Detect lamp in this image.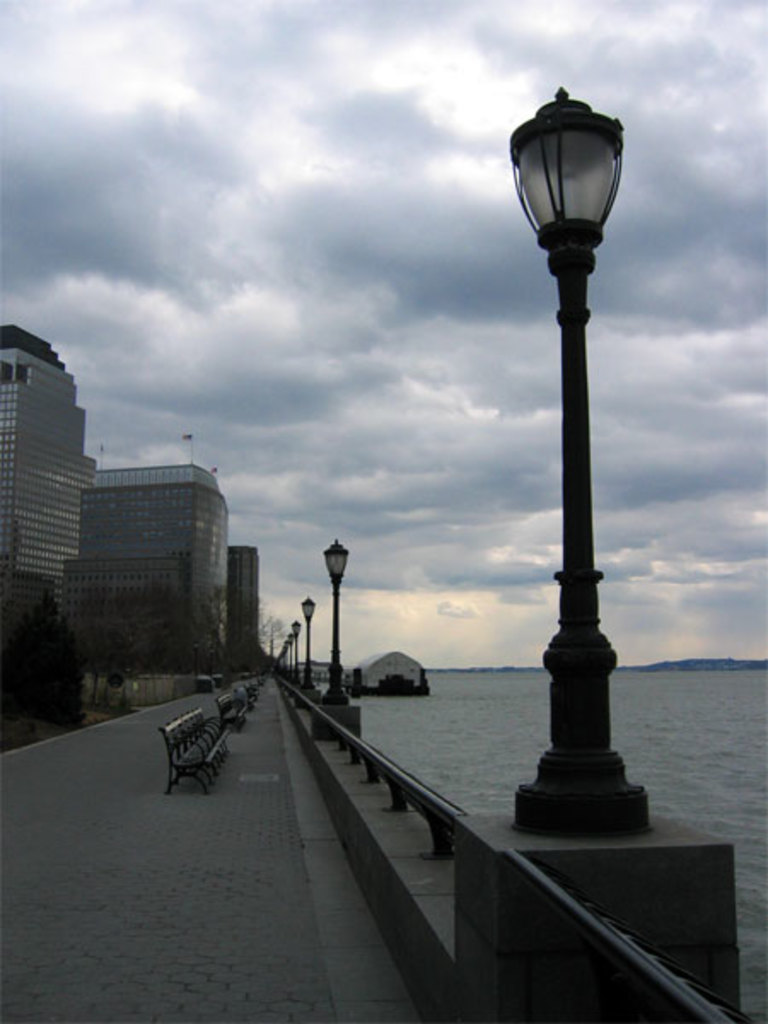
Detection: 505:80:647:841.
